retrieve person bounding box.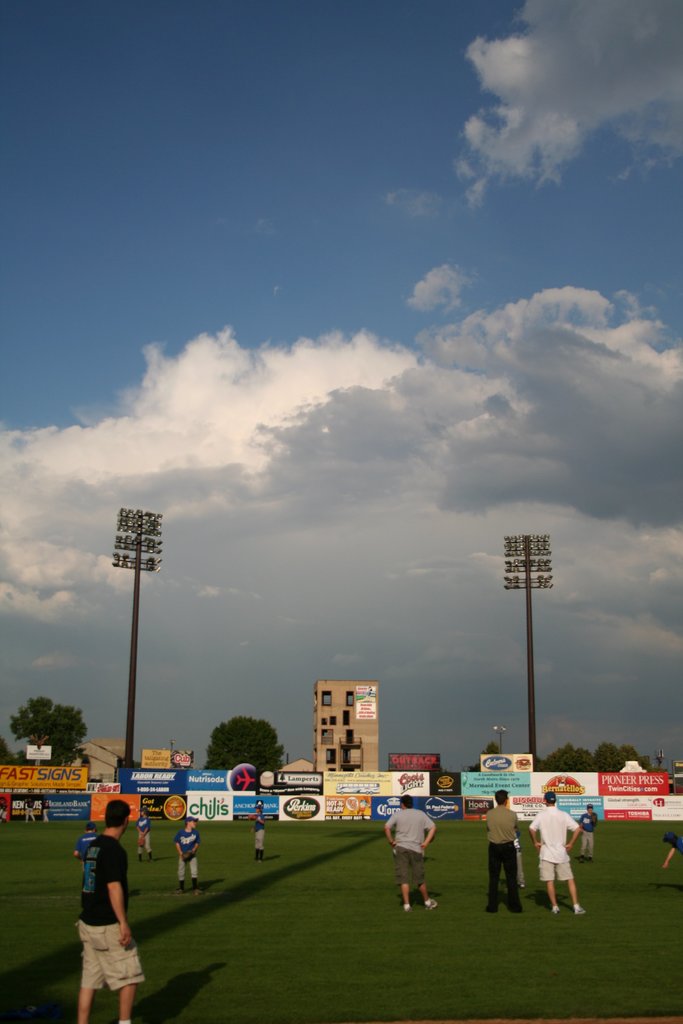
Bounding box: pyautogui.locateOnScreen(577, 803, 597, 862).
